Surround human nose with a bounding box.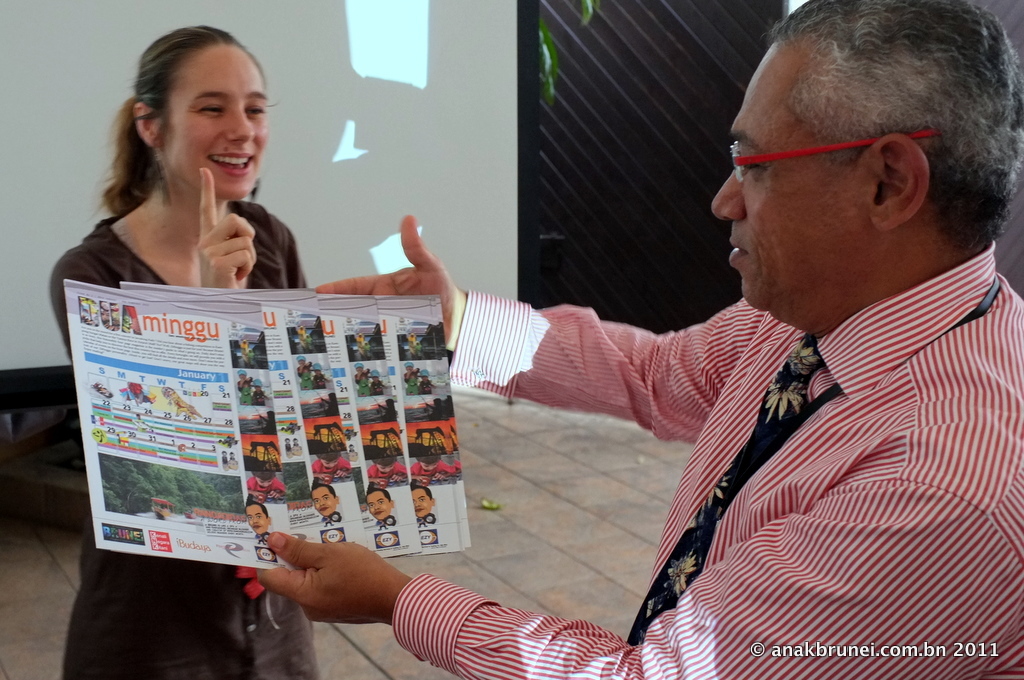
{"left": 713, "top": 164, "right": 747, "bottom": 223}.
